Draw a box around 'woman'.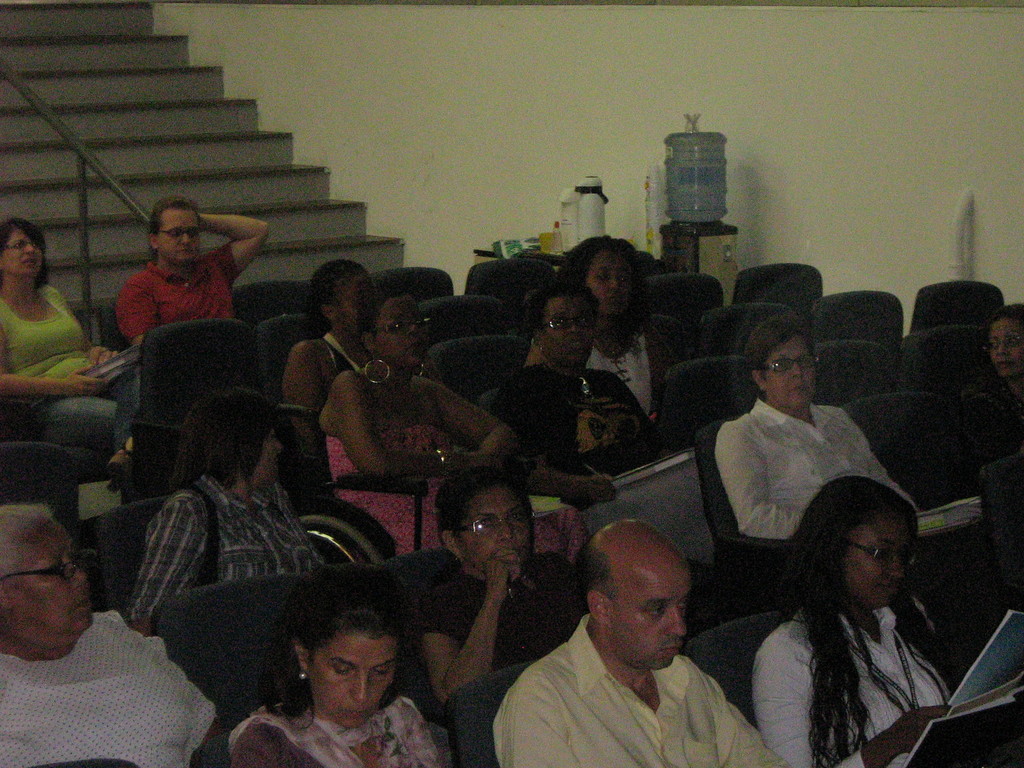
pyautogui.locateOnScreen(0, 491, 236, 767).
